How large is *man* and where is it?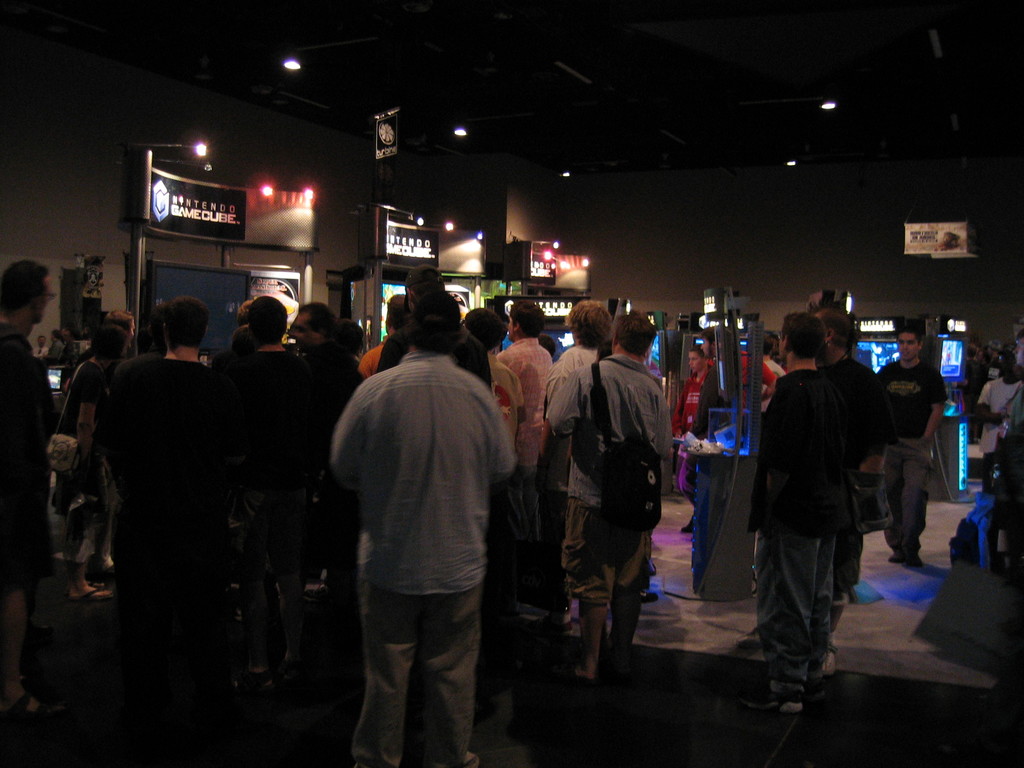
Bounding box: (0,262,65,717).
